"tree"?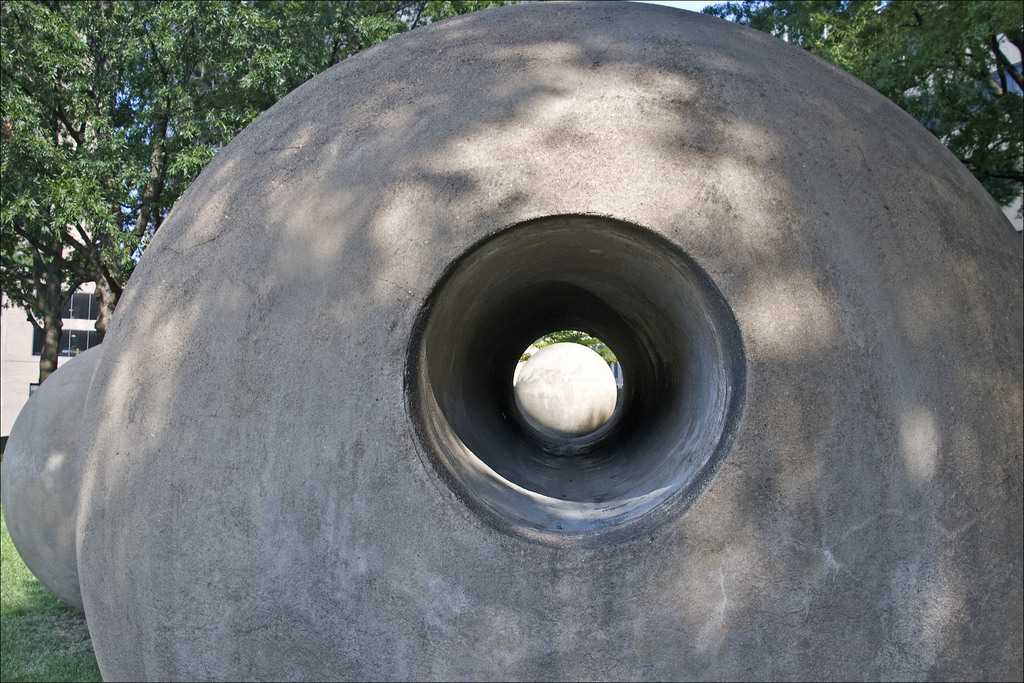
BBox(695, 0, 1023, 246)
